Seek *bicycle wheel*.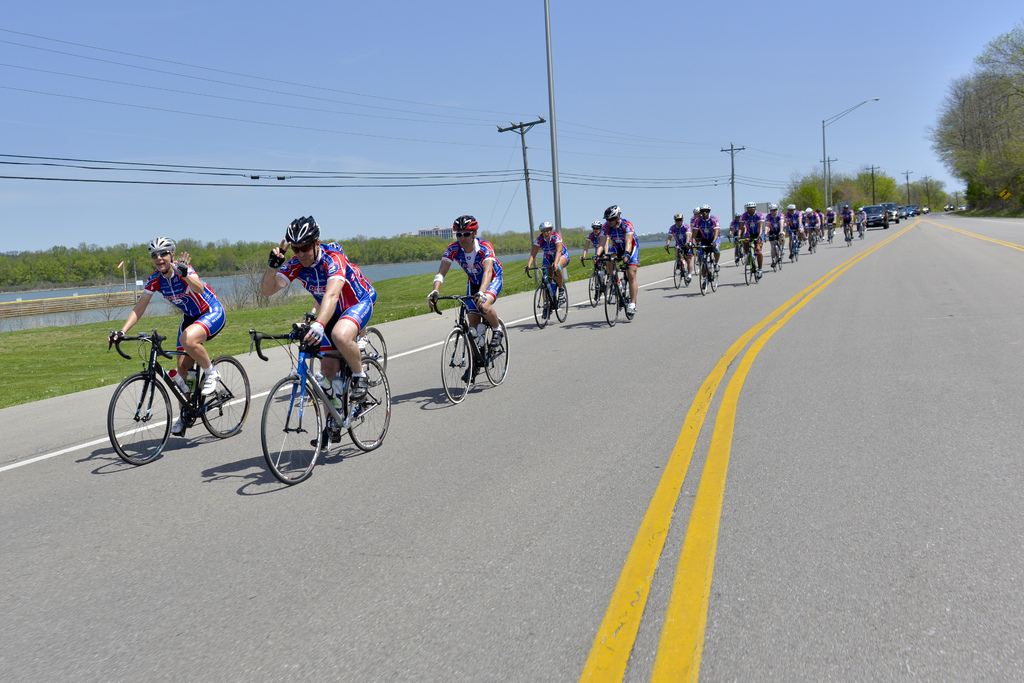
354,319,392,383.
